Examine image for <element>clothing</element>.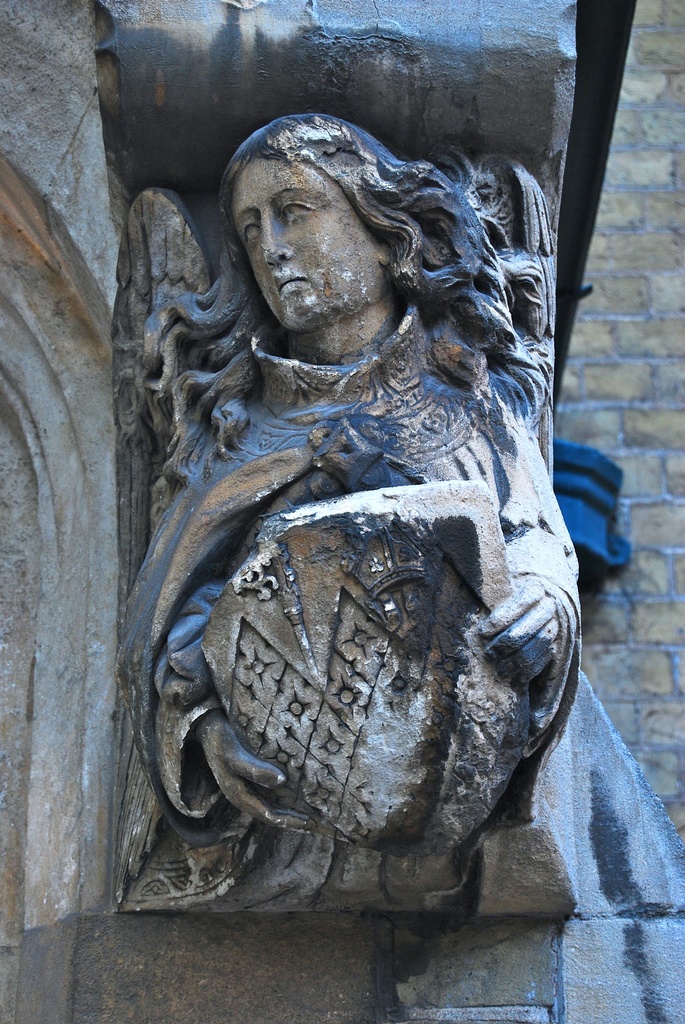
Examination result: x1=135 y1=295 x2=597 y2=920.
